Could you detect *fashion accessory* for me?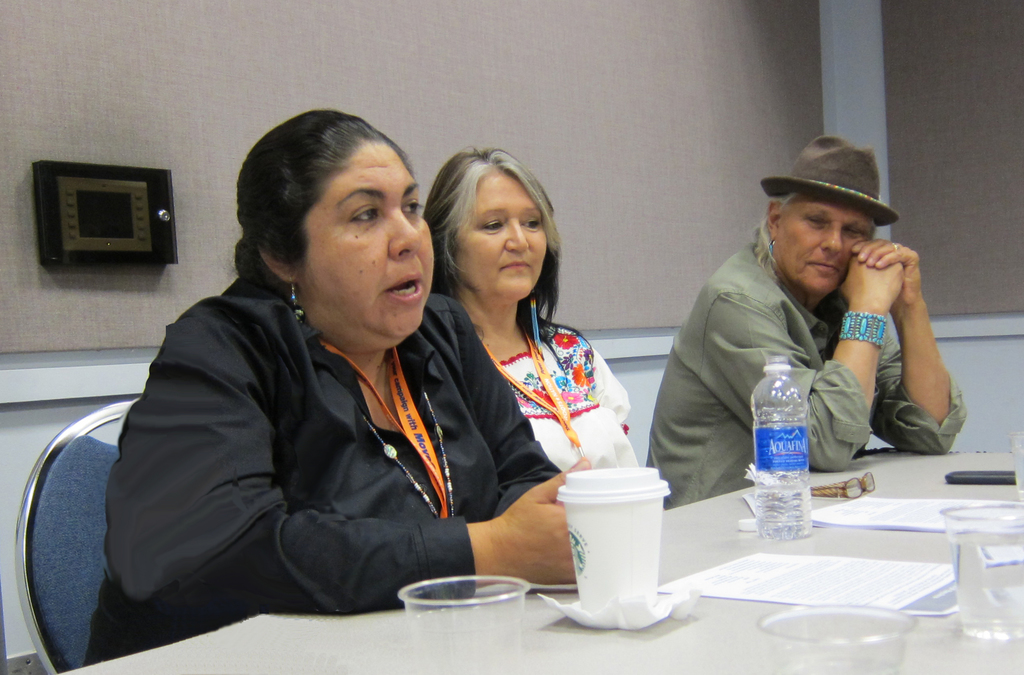
Detection result: crop(483, 333, 582, 454).
